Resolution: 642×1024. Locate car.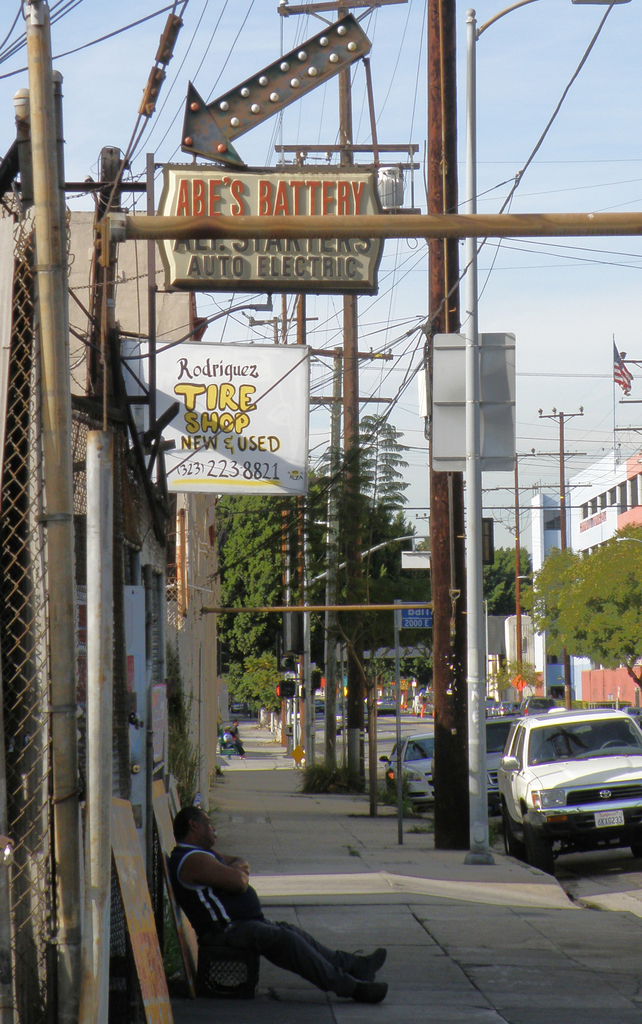
373, 700, 394, 717.
